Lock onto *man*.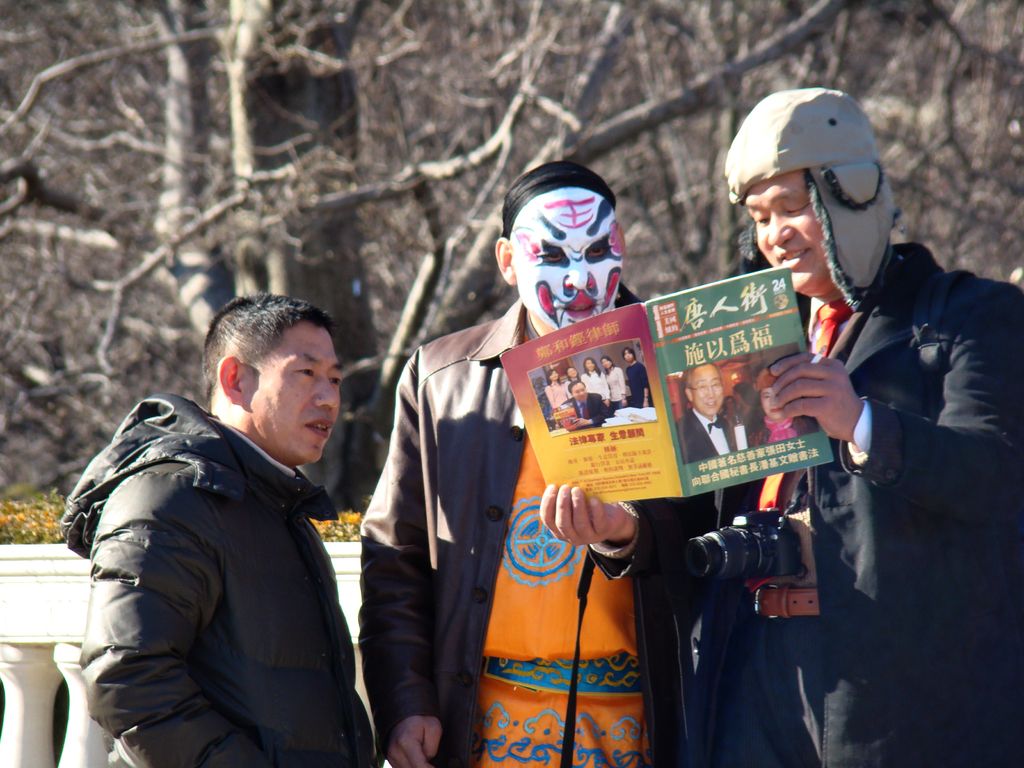
Locked: bbox(87, 269, 401, 767).
